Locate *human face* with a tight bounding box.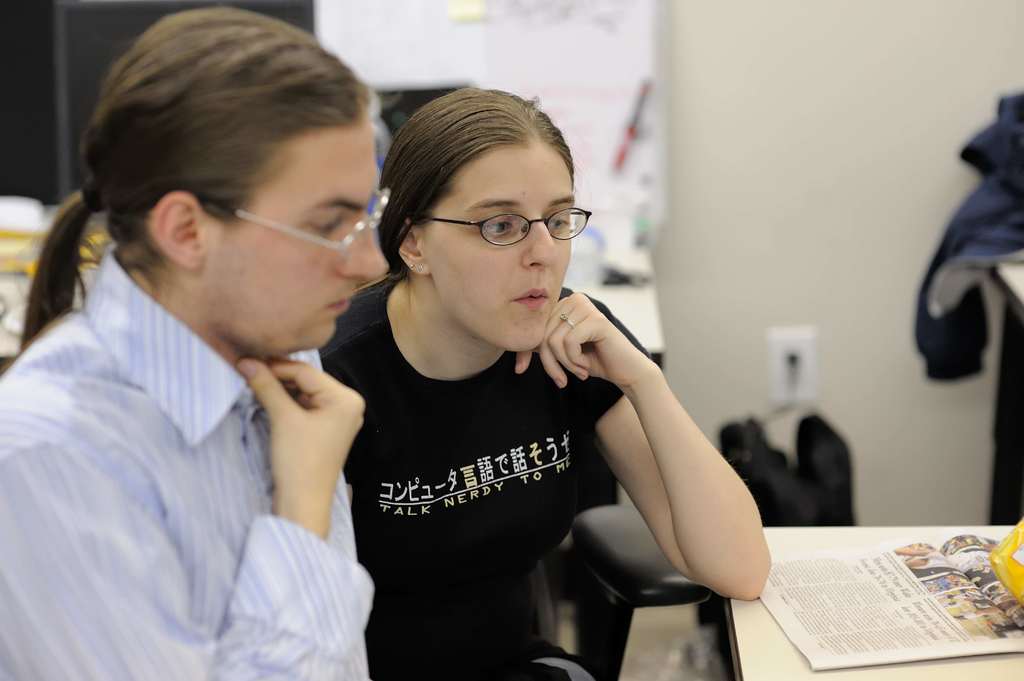
<box>424,150,571,349</box>.
